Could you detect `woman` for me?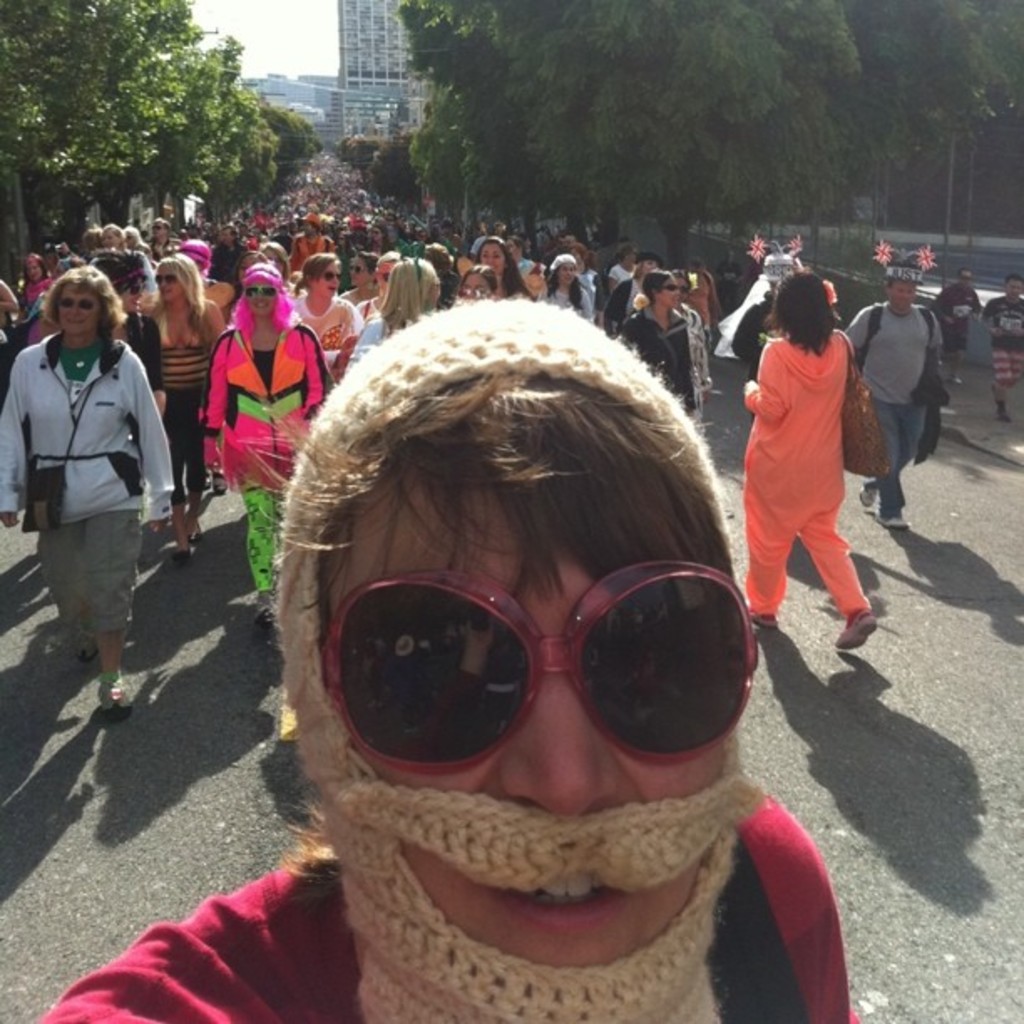
Detection result: 7:254:54:341.
